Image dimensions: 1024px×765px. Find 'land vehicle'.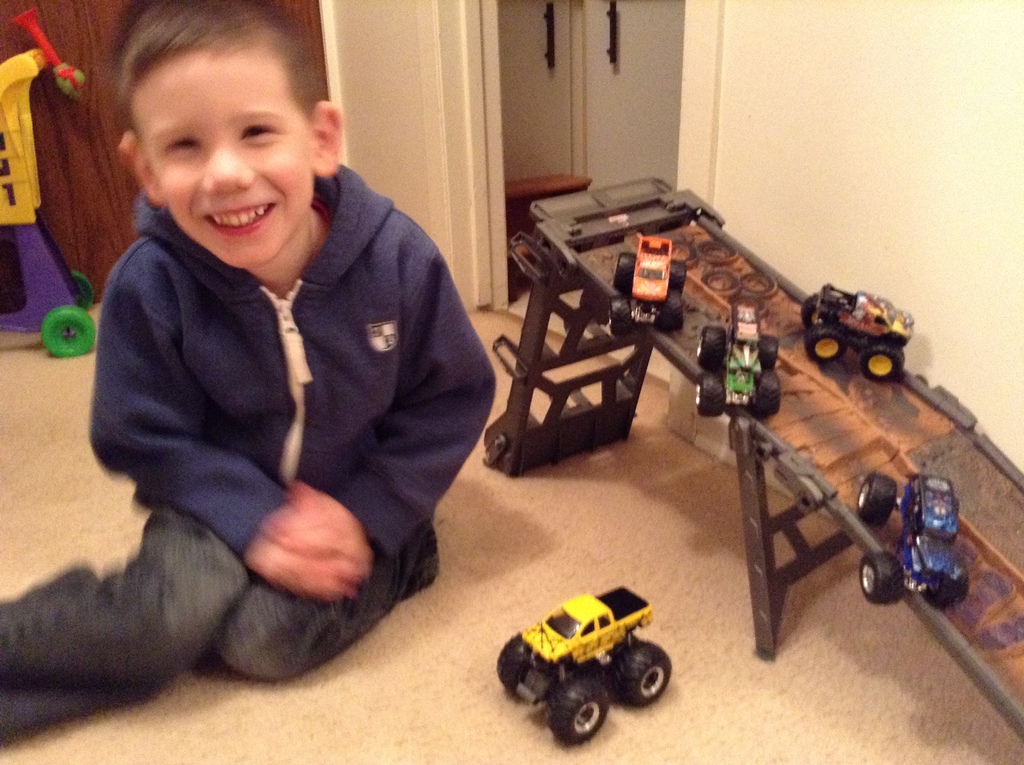
<box>488,563,676,748</box>.
